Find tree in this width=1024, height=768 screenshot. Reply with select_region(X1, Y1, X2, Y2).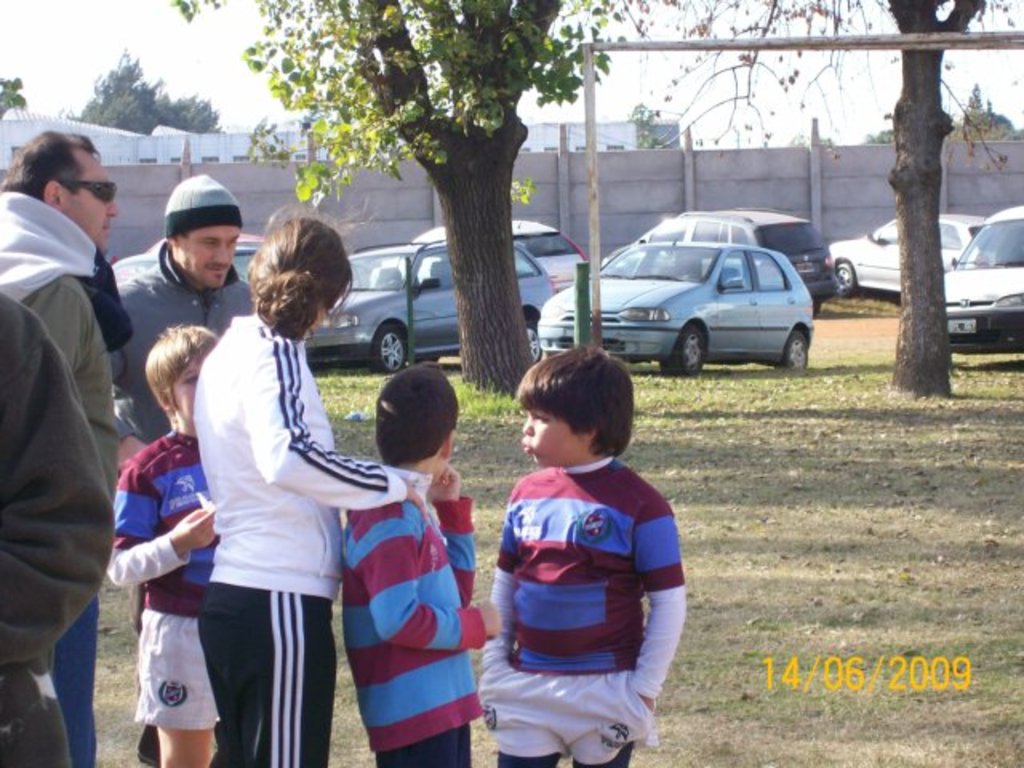
select_region(77, 53, 216, 141).
